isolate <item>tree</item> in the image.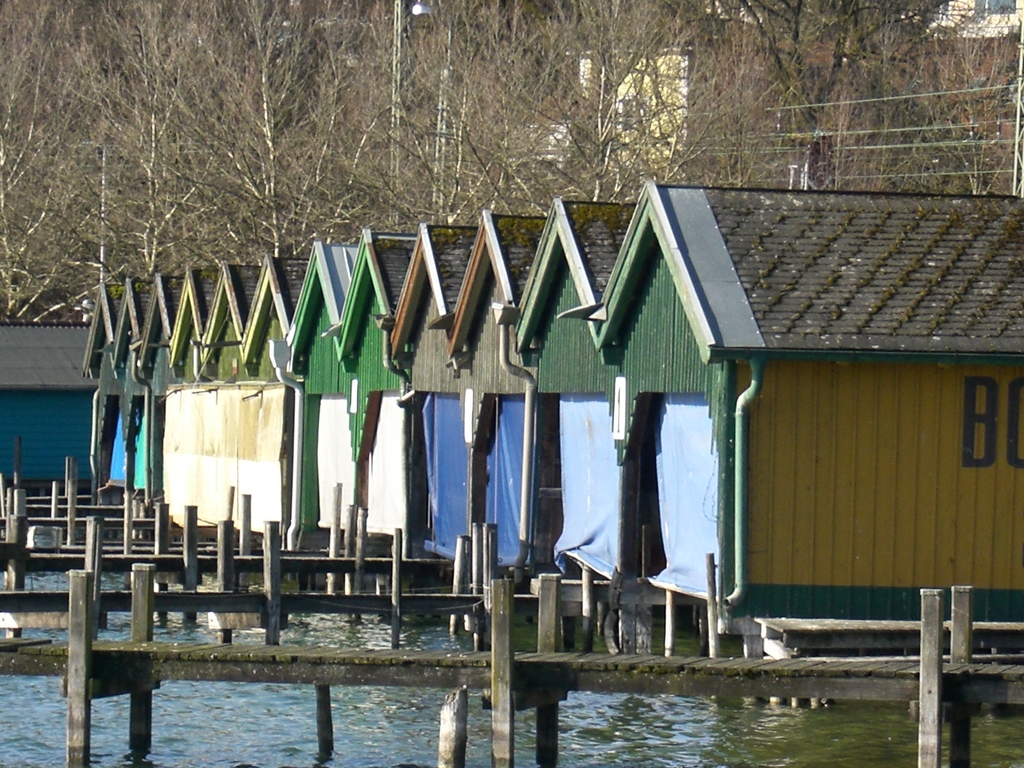
Isolated region: BBox(0, 0, 159, 330).
